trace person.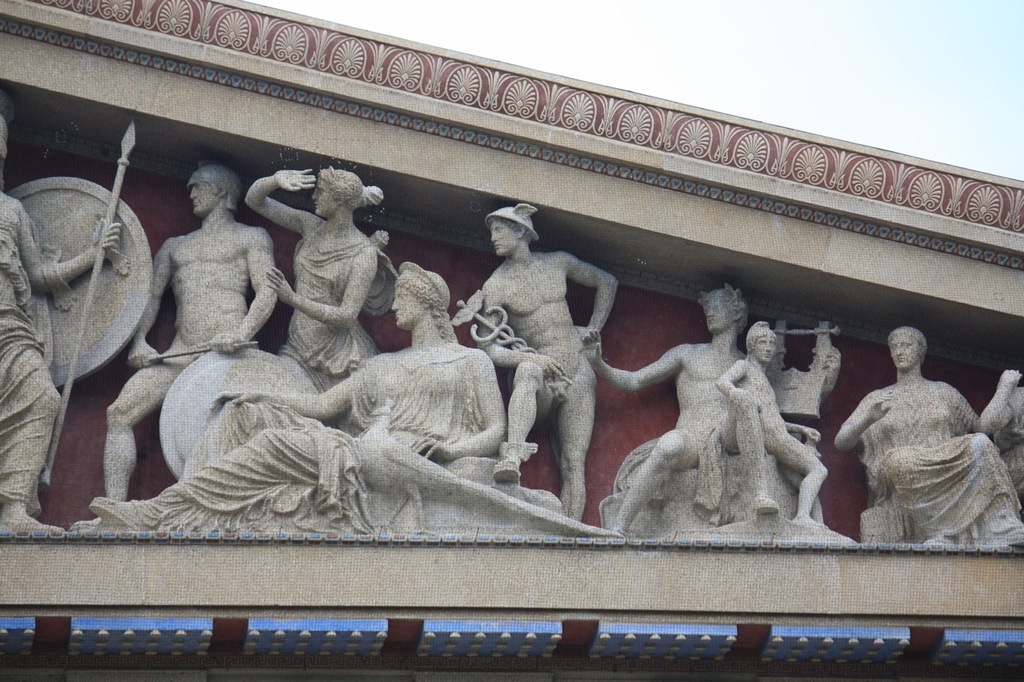
Traced to <box>246,165,381,426</box>.
